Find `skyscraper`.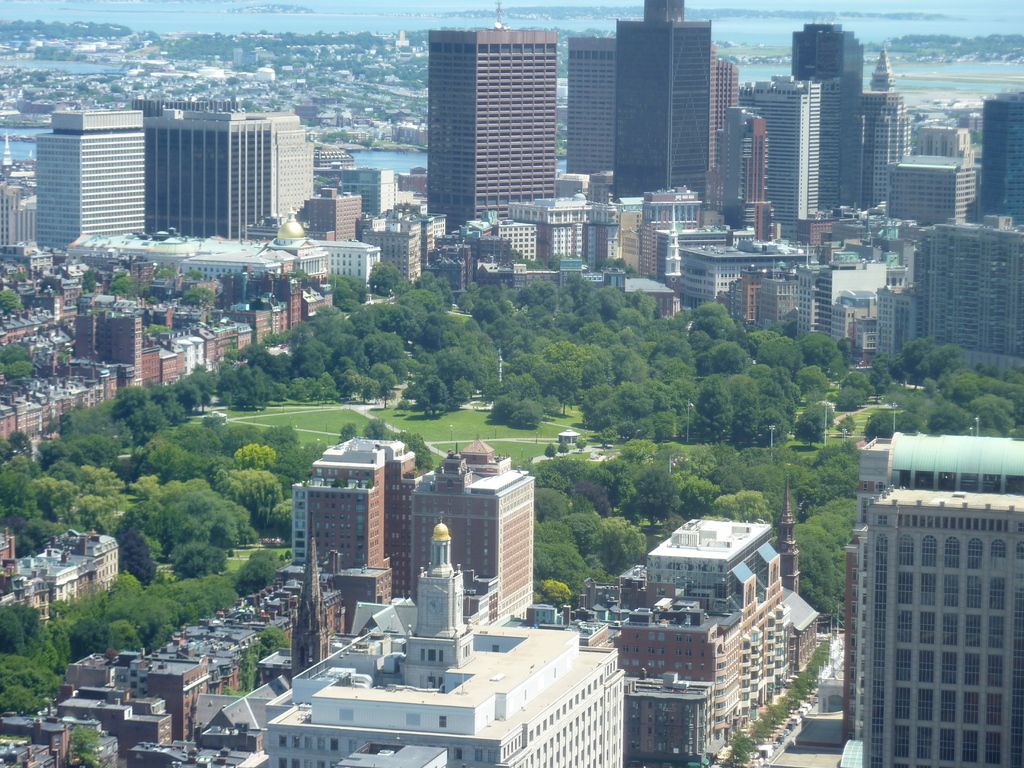
868:43:915:219.
